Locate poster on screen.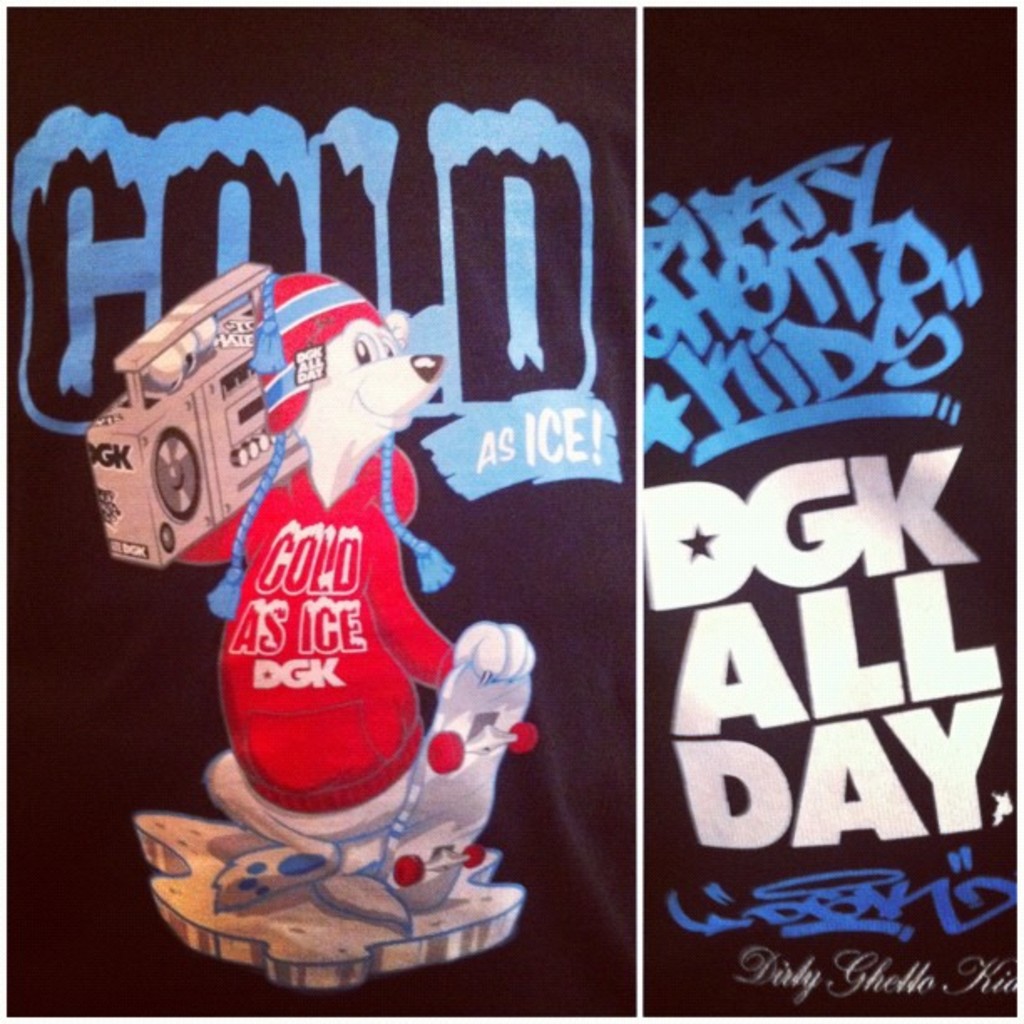
On screen at locate(643, 0, 1017, 1019).
